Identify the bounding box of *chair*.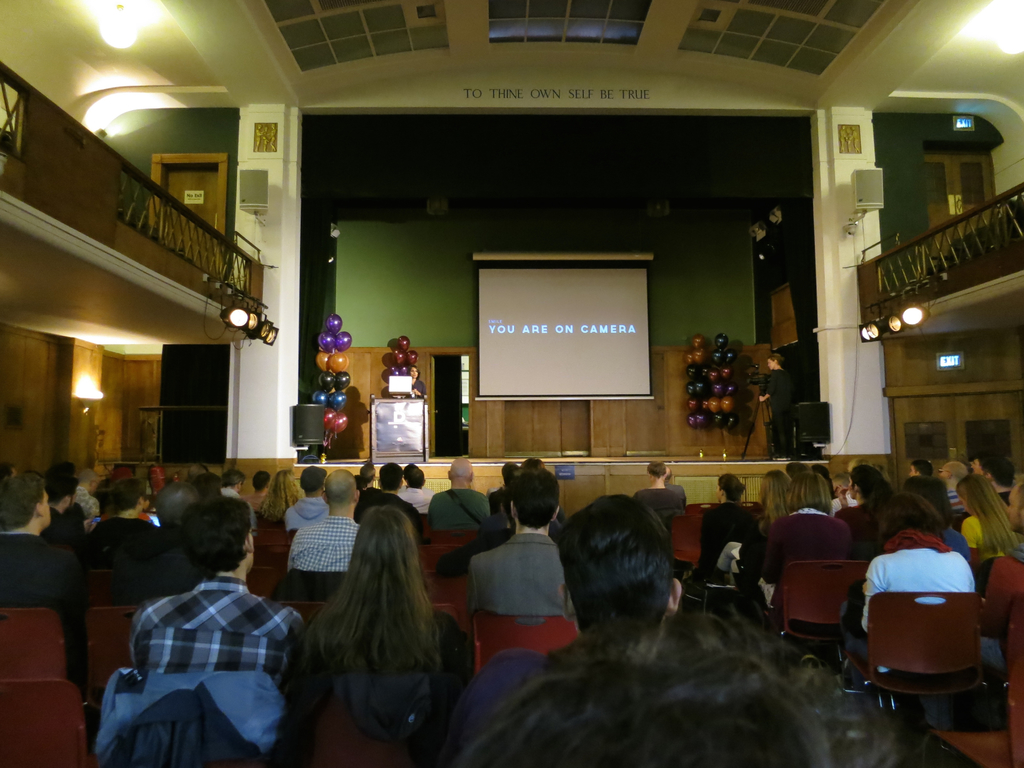
region(0, 682, 91, 767).
